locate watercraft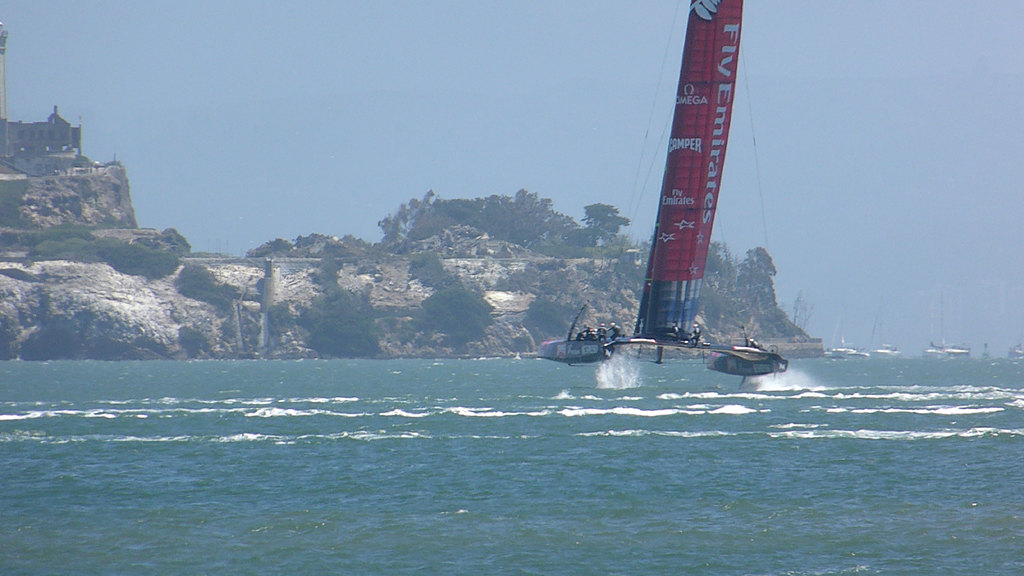
bbox(923, 293, 972, 358)
